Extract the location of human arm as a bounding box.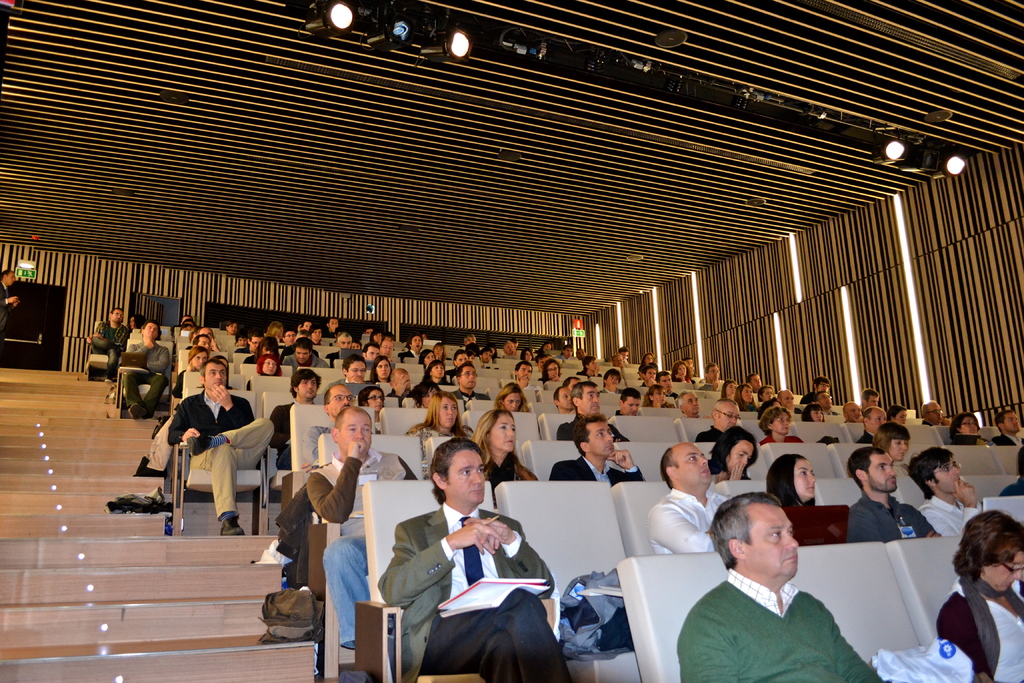
locate(785, 400, 797, 416).
